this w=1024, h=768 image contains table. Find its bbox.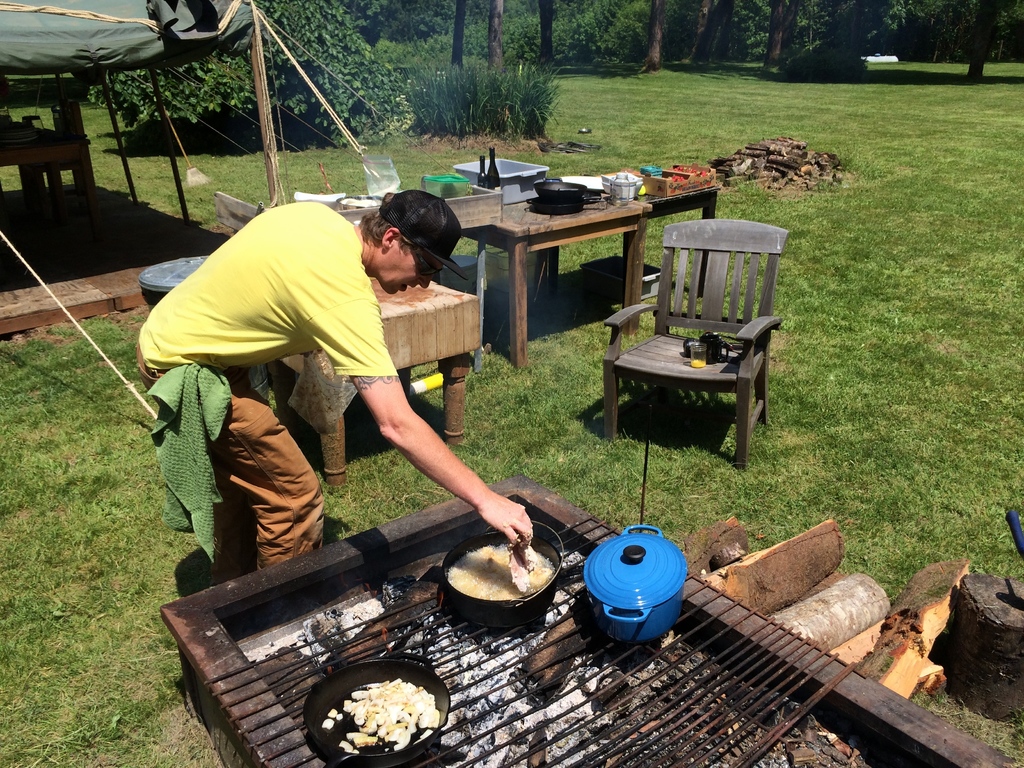
left=153, top=479, right=1023, bottom=767.
